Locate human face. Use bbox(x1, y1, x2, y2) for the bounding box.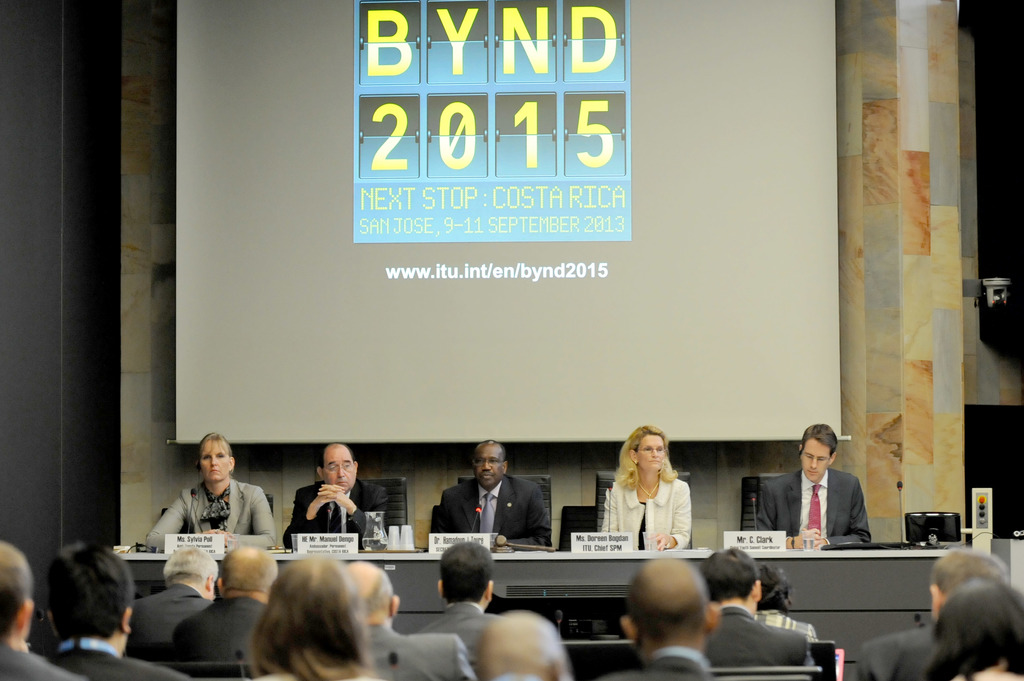
bbox(323, 447, 356, 492).
